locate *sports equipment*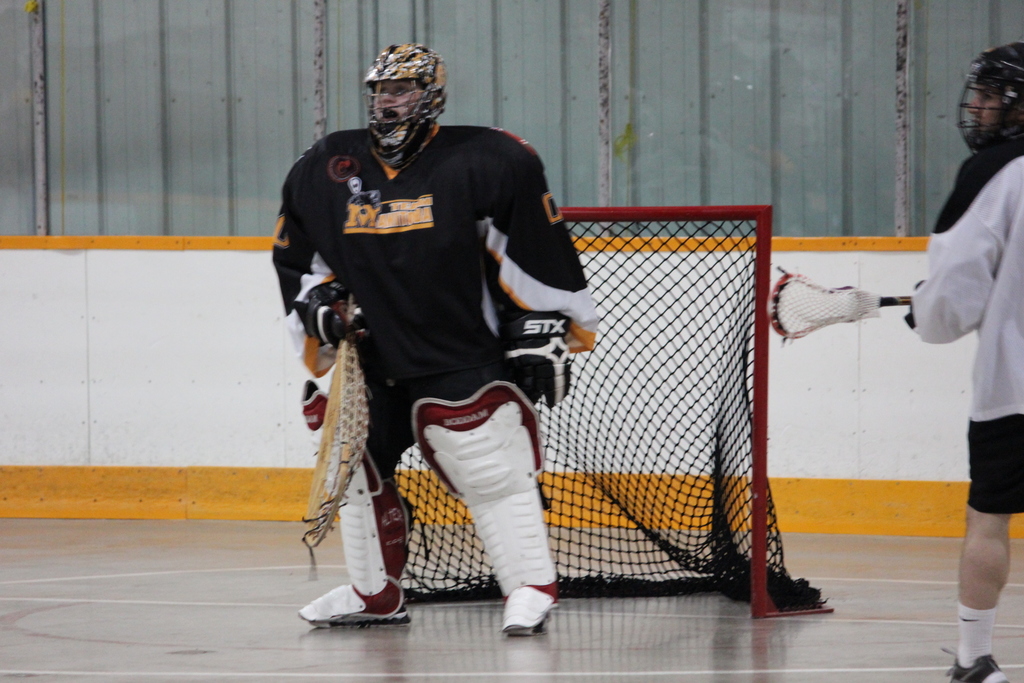
939 641 1018 682
